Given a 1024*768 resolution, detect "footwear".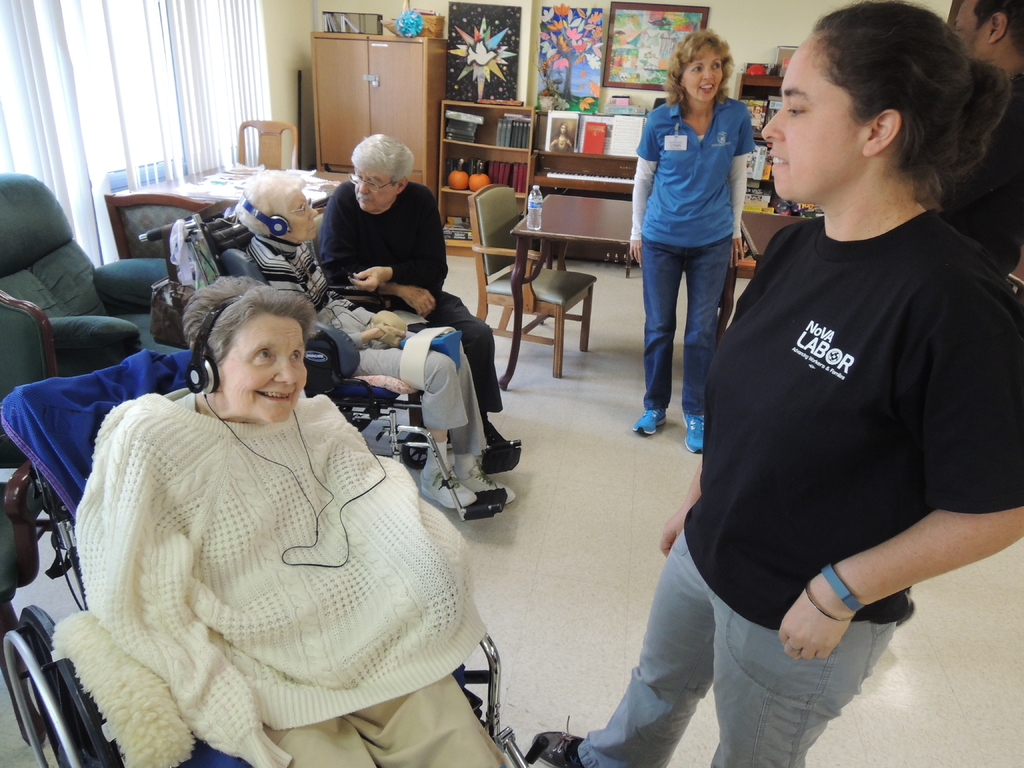
452, 464, 520, 502.
